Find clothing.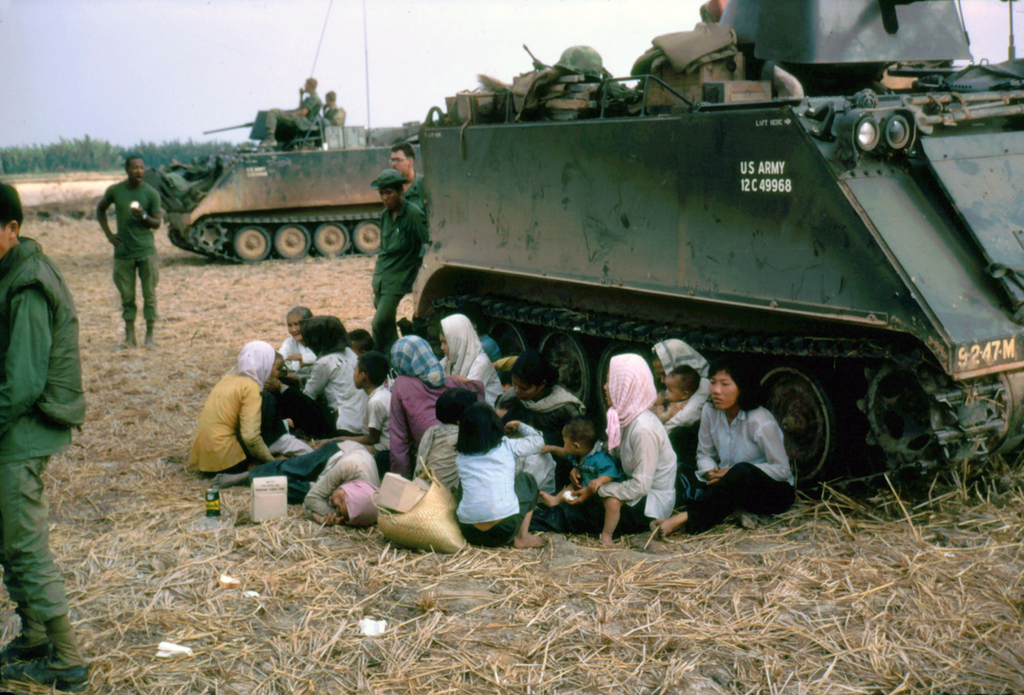
[x1=416, y1=429, x2=461, y2=500].
